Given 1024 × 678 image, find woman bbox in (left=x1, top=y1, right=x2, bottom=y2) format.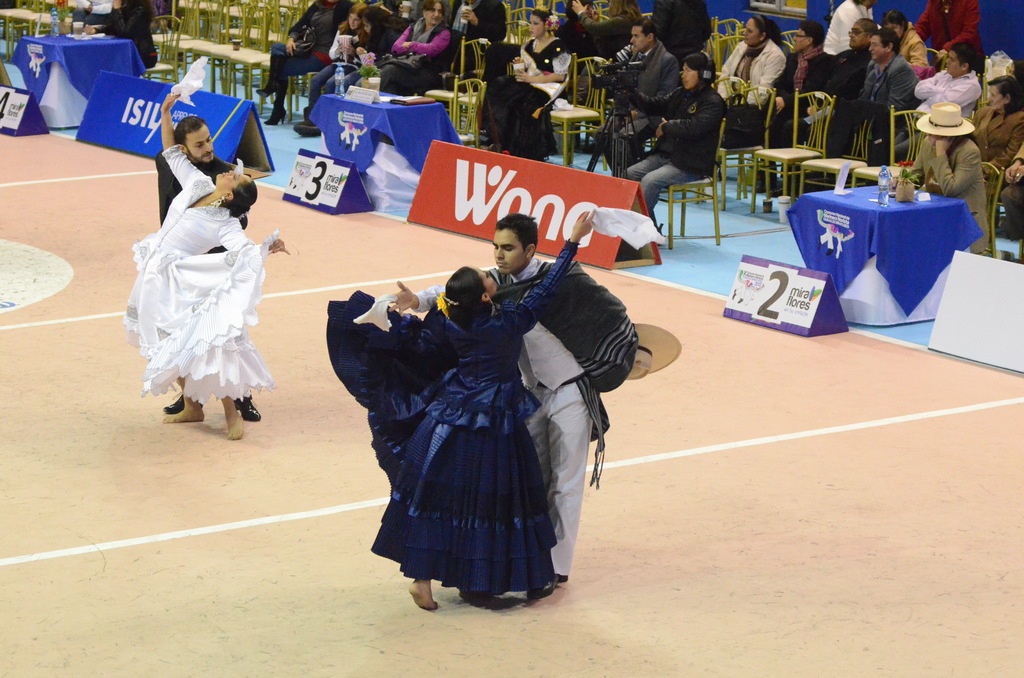
(left=79, top=0, right=158, bottom=79).
